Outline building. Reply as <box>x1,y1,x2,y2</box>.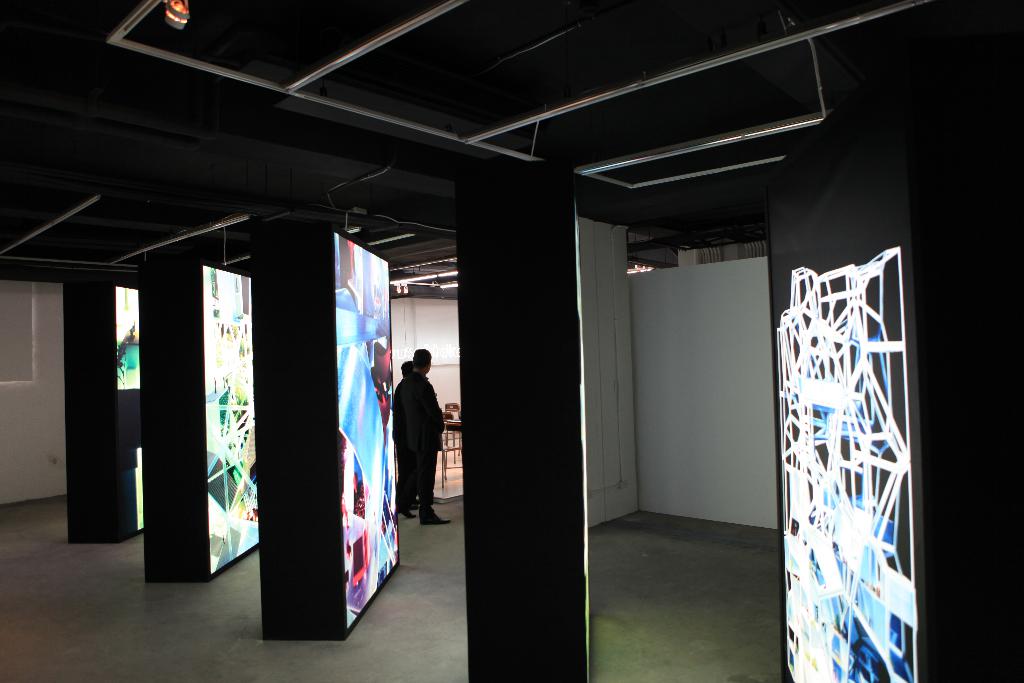
<box>0,0,1023,682</box>.
